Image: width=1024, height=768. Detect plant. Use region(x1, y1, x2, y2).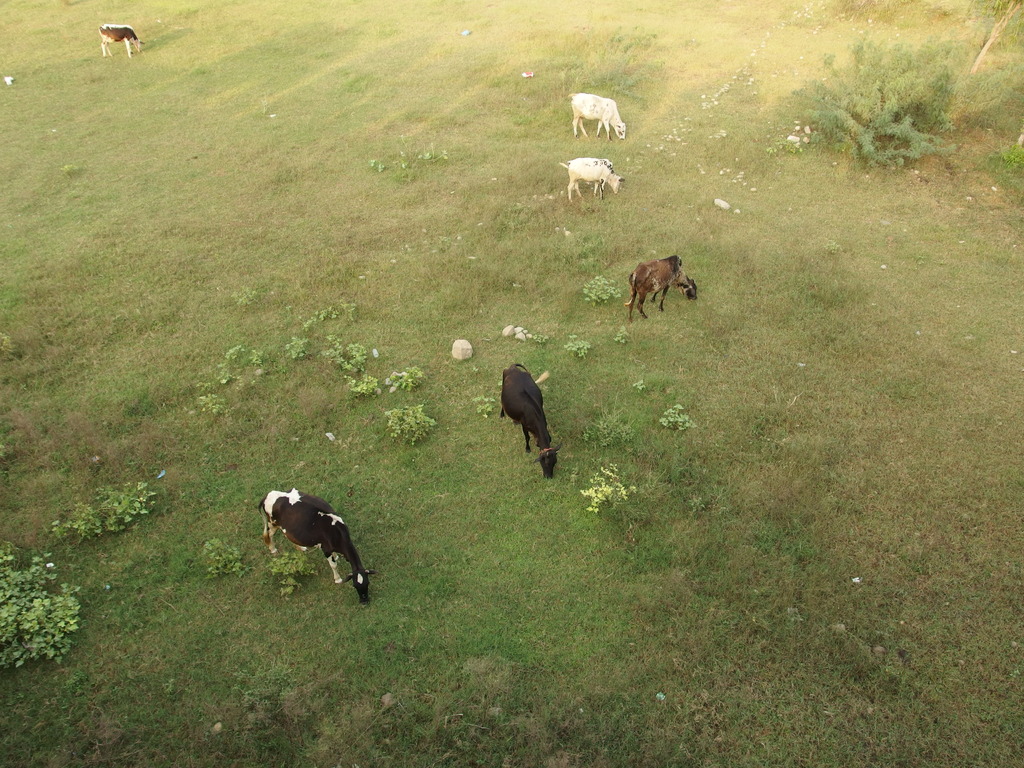
region(470, 398, 502, 420).
